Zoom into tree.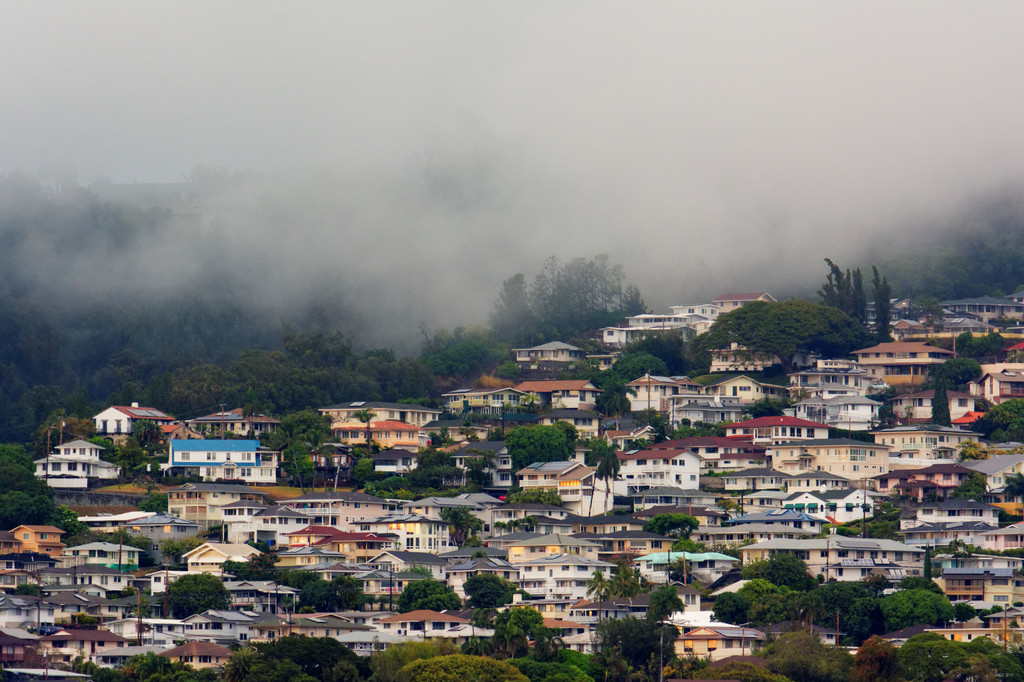
Zoom target: {"x1": 817, "y1": 261, "x2": 865, "y2": 322}.
